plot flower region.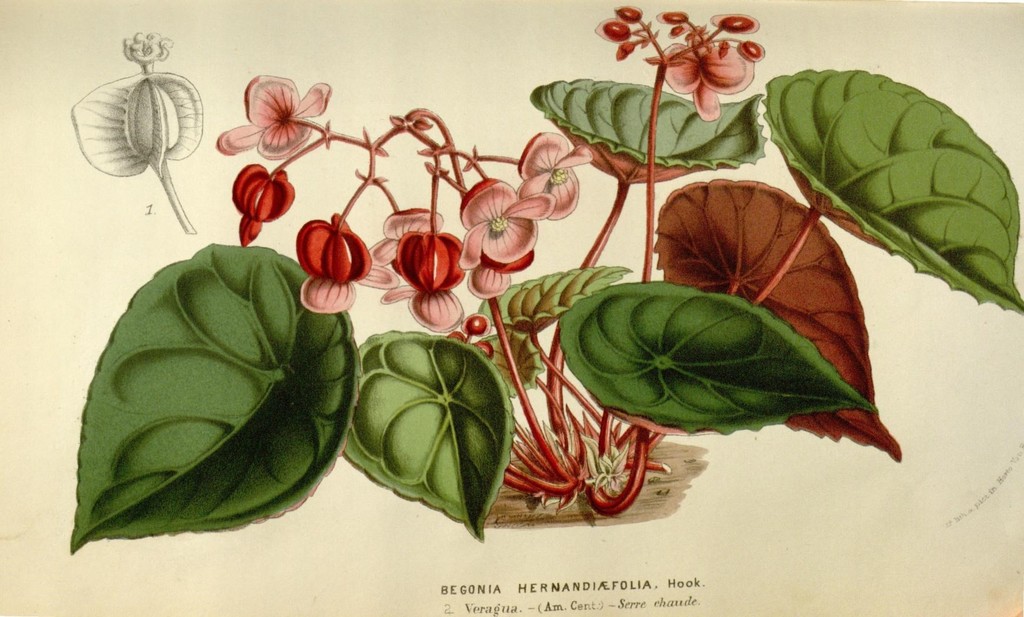
Plotted at rect(230, 168, 294, 247).
